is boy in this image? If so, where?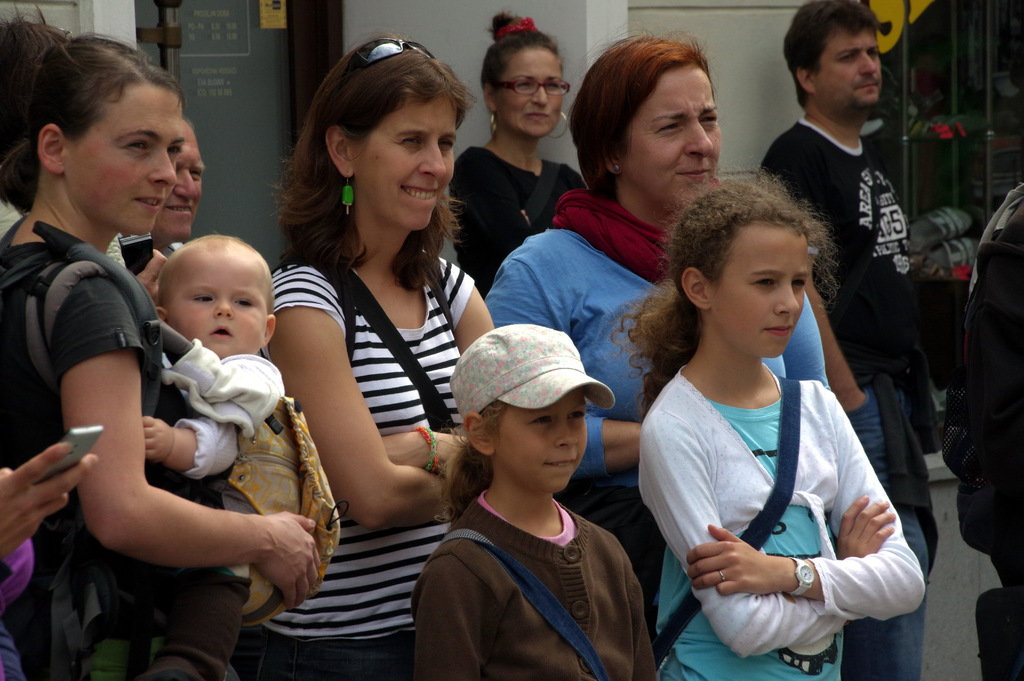
Yes, at 134/233/349/680.
